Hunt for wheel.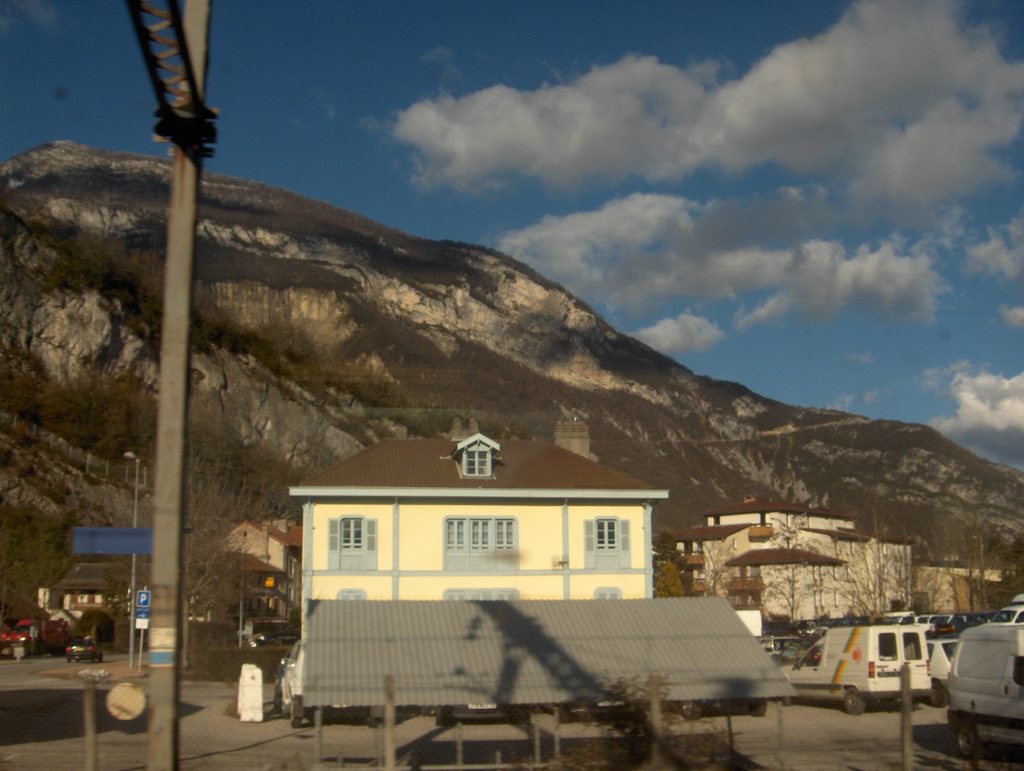
Hunted down at <bbox>287, 707, 298, 728</bbox>.
